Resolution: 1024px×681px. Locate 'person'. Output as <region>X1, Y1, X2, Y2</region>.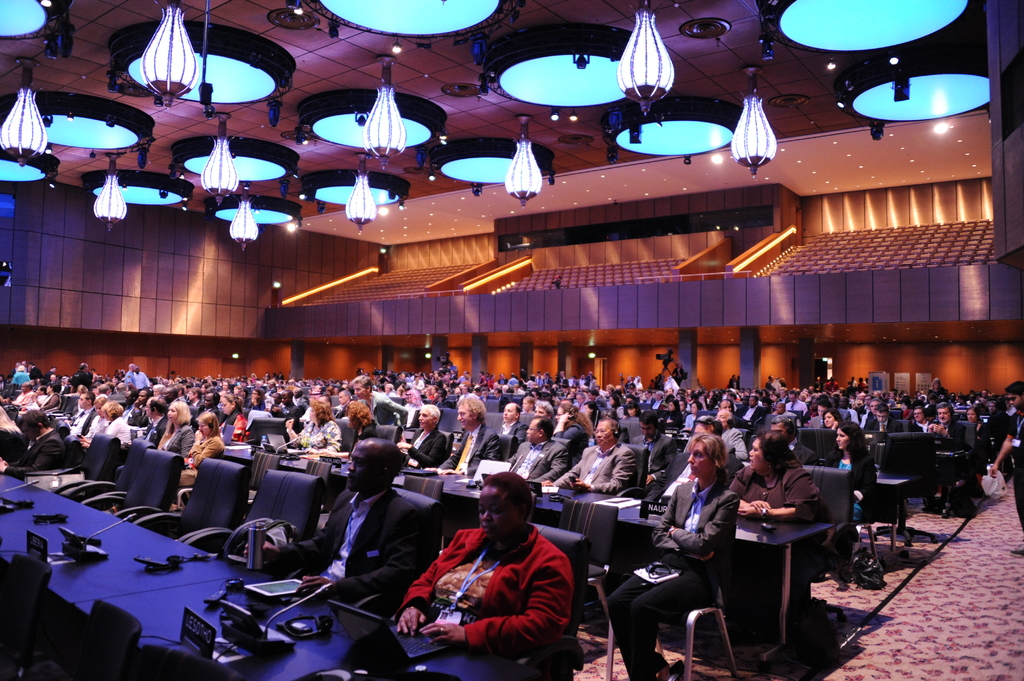
<region>840, 381, 853, 392</region>.
